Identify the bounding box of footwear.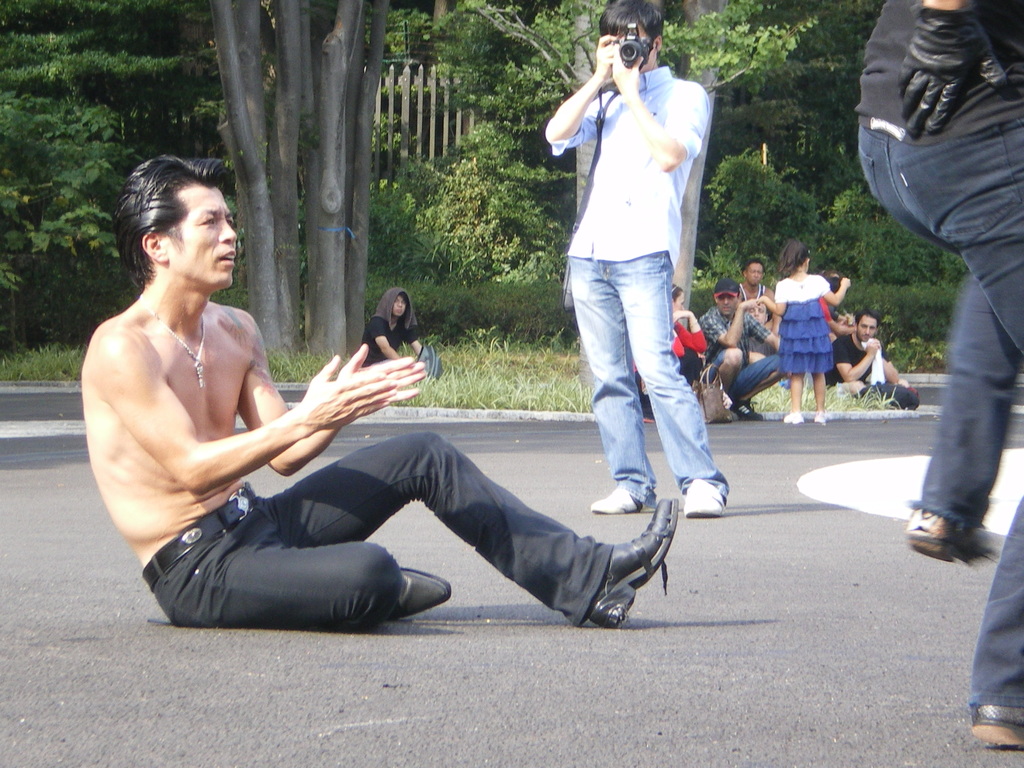
(729,398,765,422).
